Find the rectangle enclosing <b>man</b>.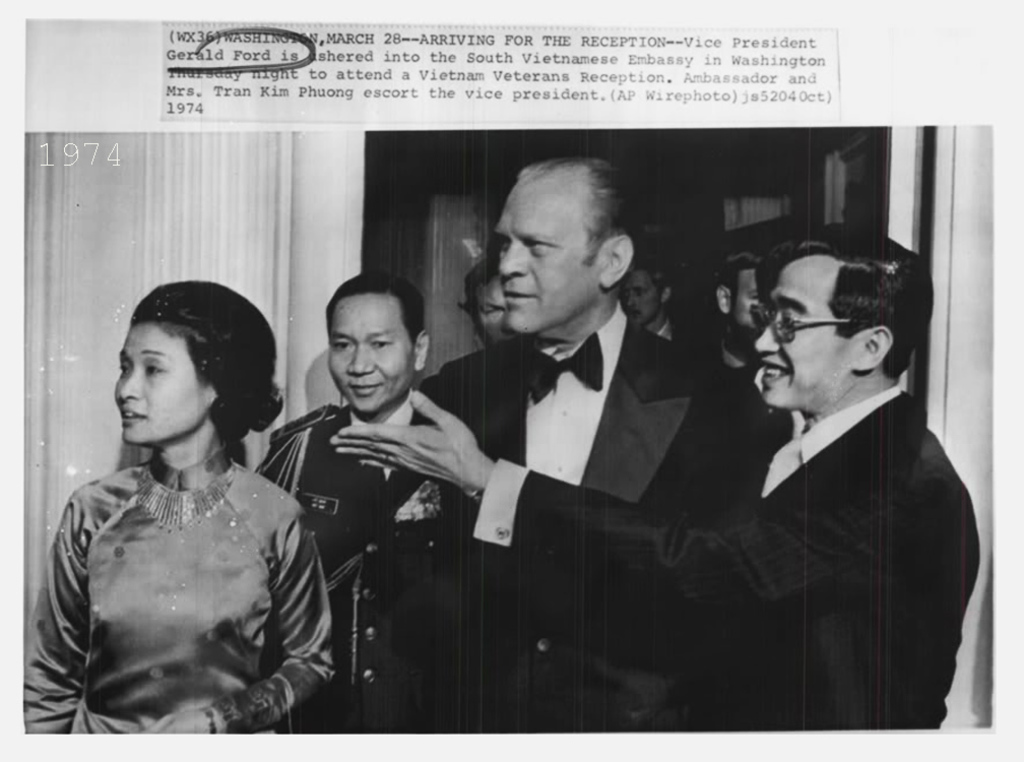
rect(316, 227, 975, 726).
